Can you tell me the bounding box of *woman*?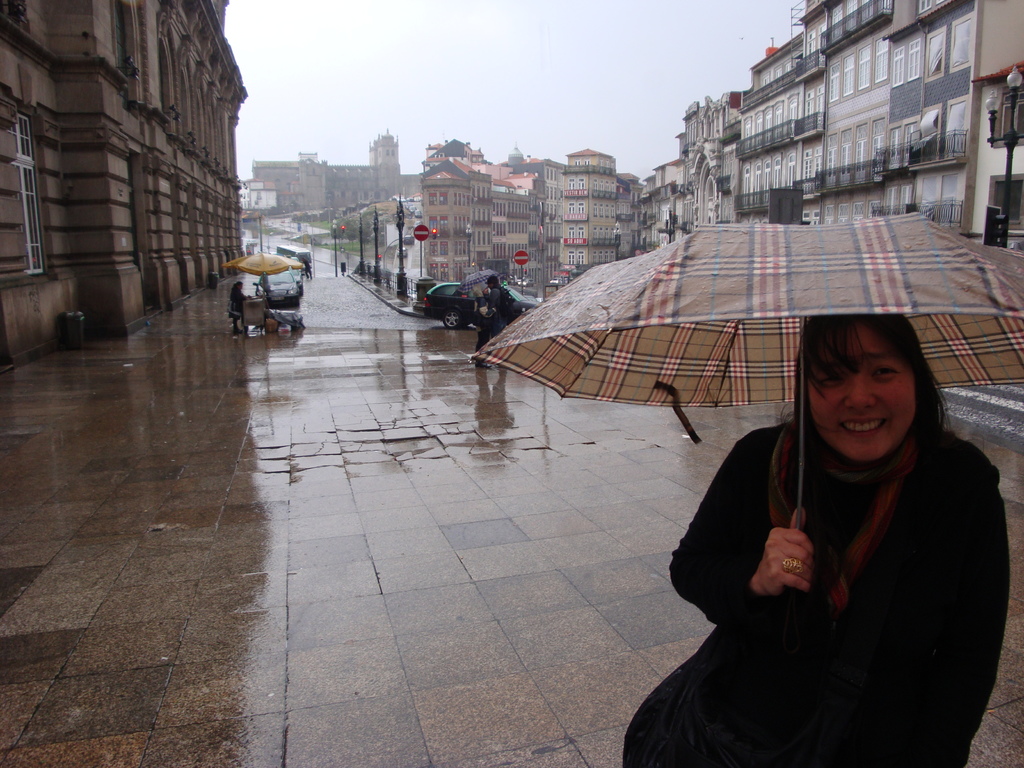
pyautogui.locateOnScreen(617, 303, 1013, 762).
